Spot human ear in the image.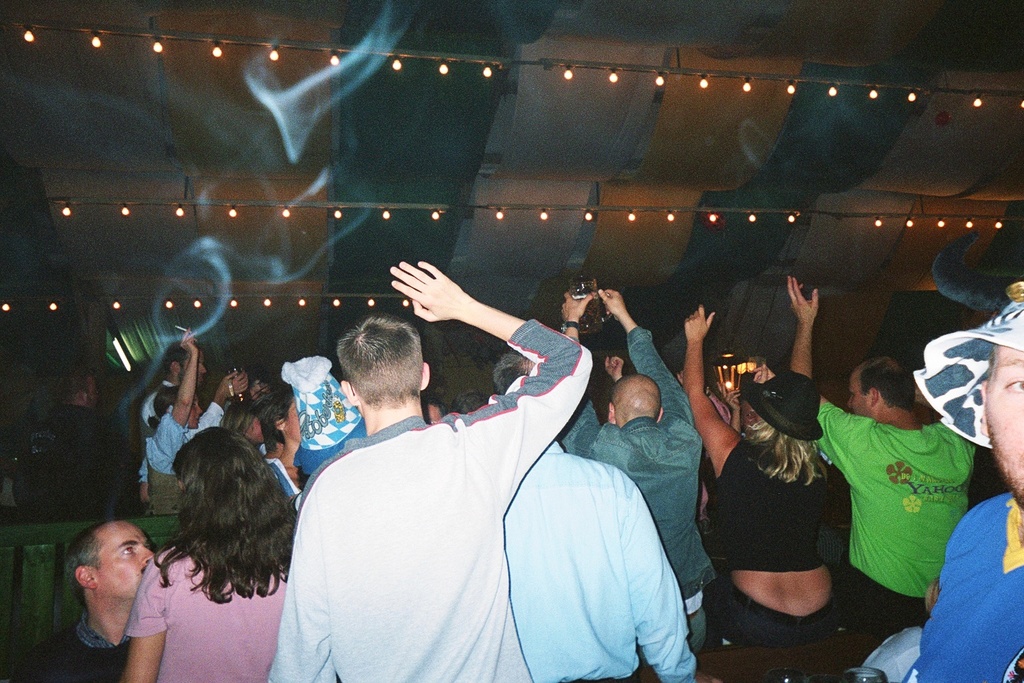
human ear found at locate(657, 408, 663, 423).
